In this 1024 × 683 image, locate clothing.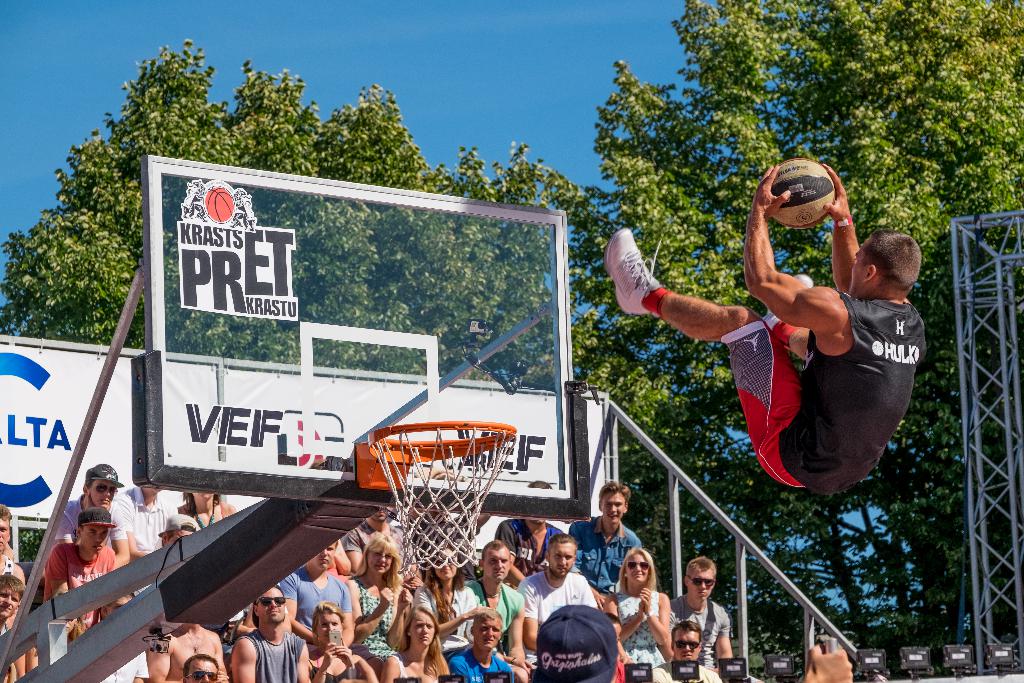
Bounding box: l=47, t=544, r=118, b=637.
